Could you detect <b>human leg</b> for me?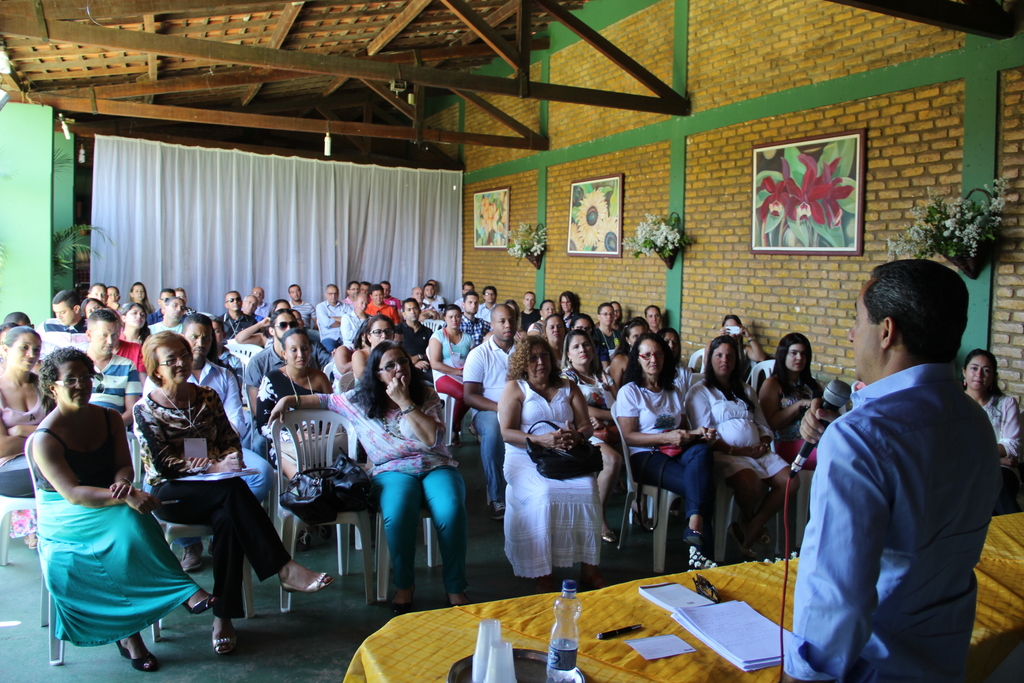
Detection result: [x1=719, y1=448, x2=799, y2=562].
